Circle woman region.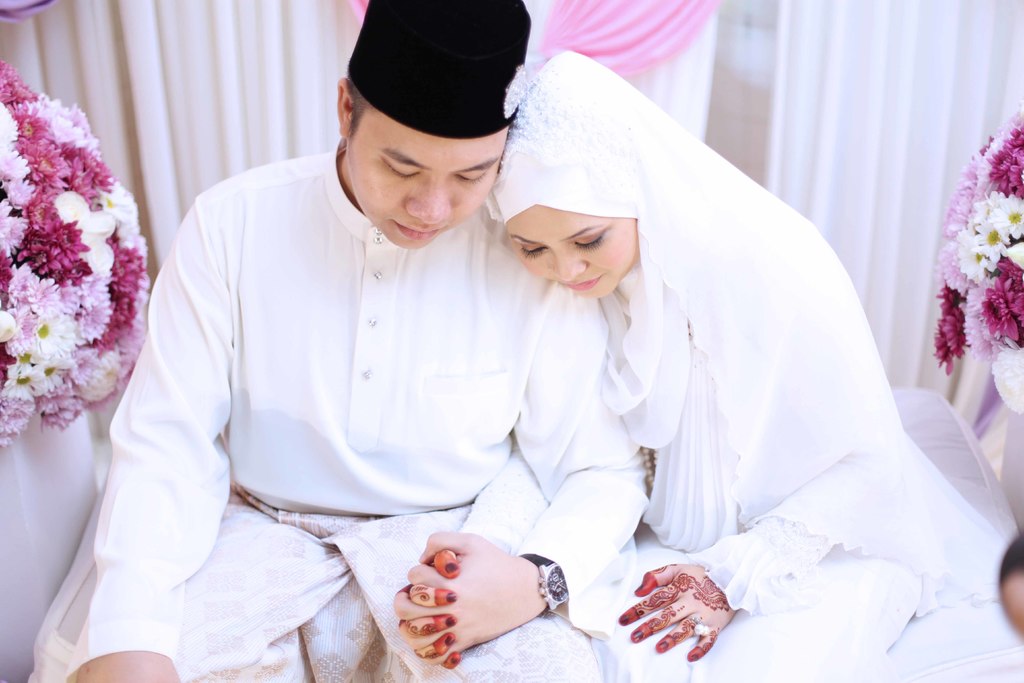
Region: x1=399, y1=51, x2=992, y2=682.
